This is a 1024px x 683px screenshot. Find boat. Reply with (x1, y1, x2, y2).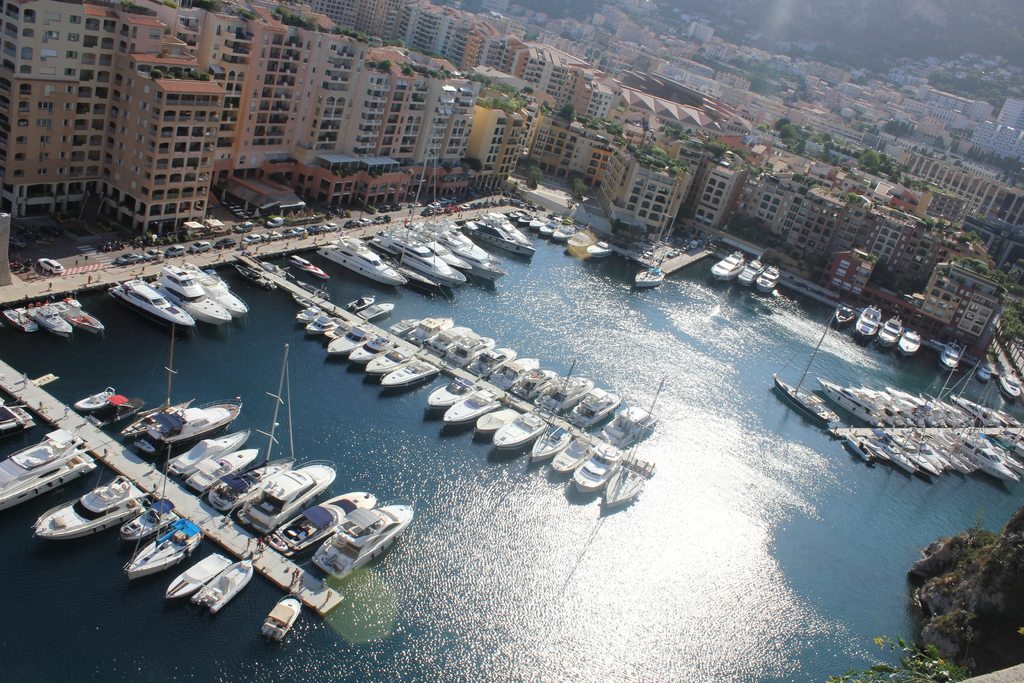
(27, 299, 74, 336).
